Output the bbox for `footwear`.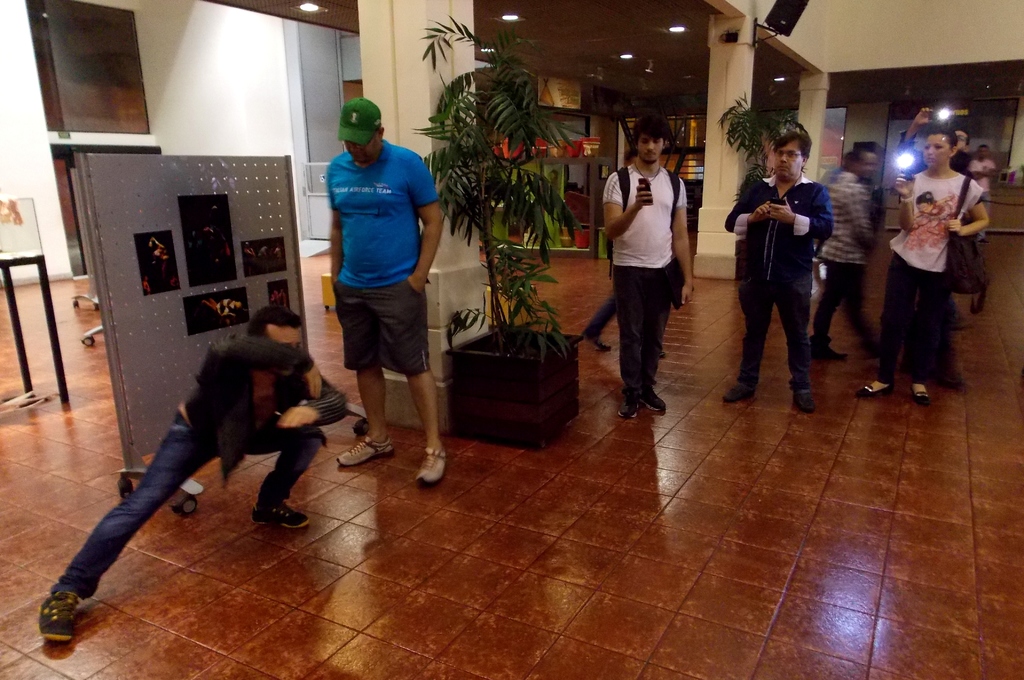
913/379/929/403.
